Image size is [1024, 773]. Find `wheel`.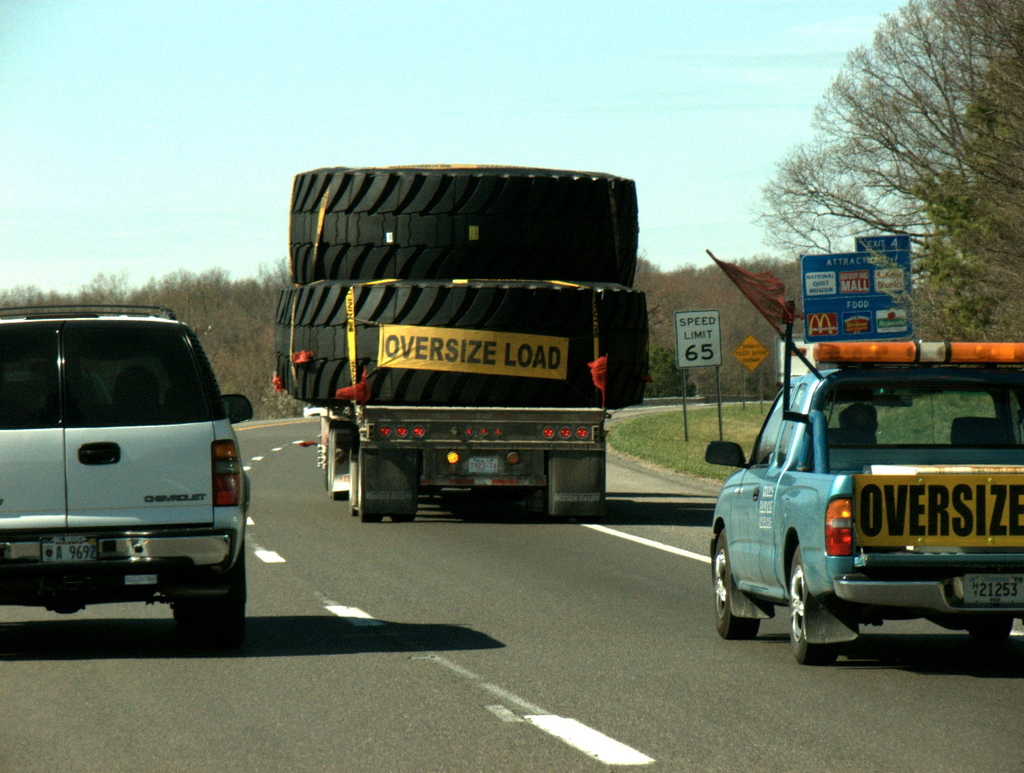
(left=356, top=483, right=385, bottom=521).
